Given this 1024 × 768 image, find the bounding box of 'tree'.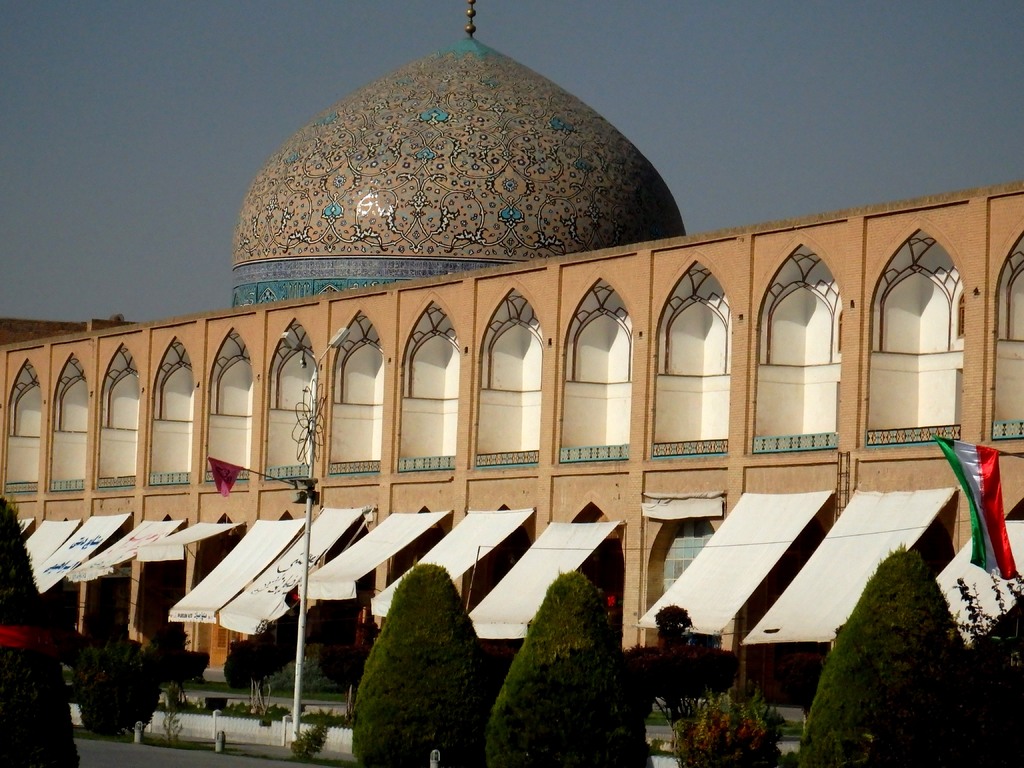
{"x1": 492, "y1": 569, "x2": 653, "y2": 767}.
